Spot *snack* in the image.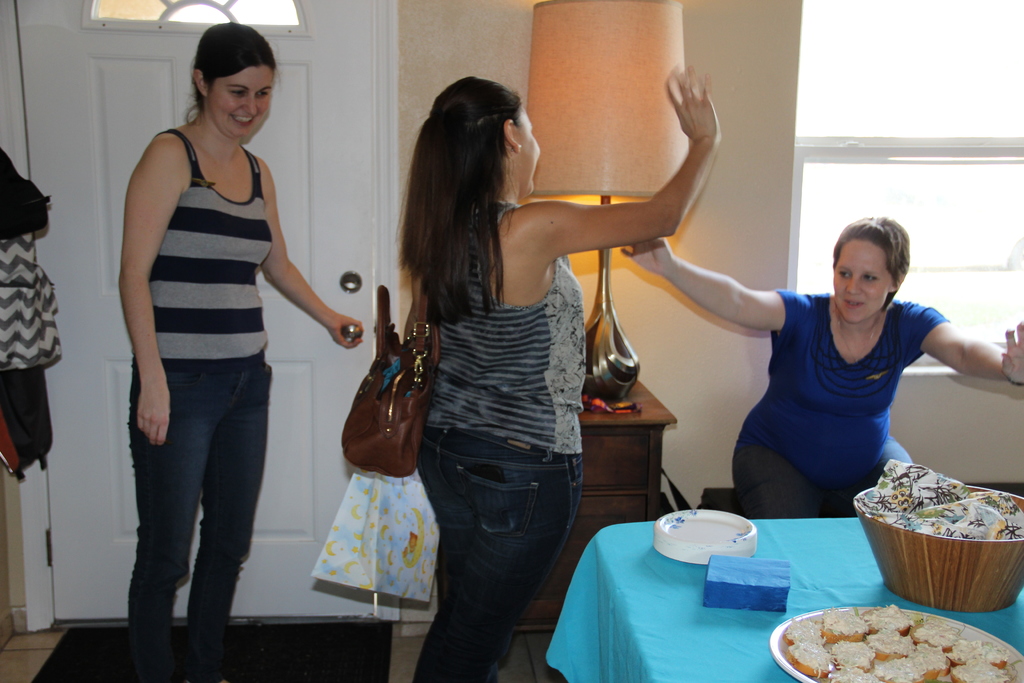
*snack* found at {"x1": 782, "y1": 606, "x2": 972, "y2": 682}.
